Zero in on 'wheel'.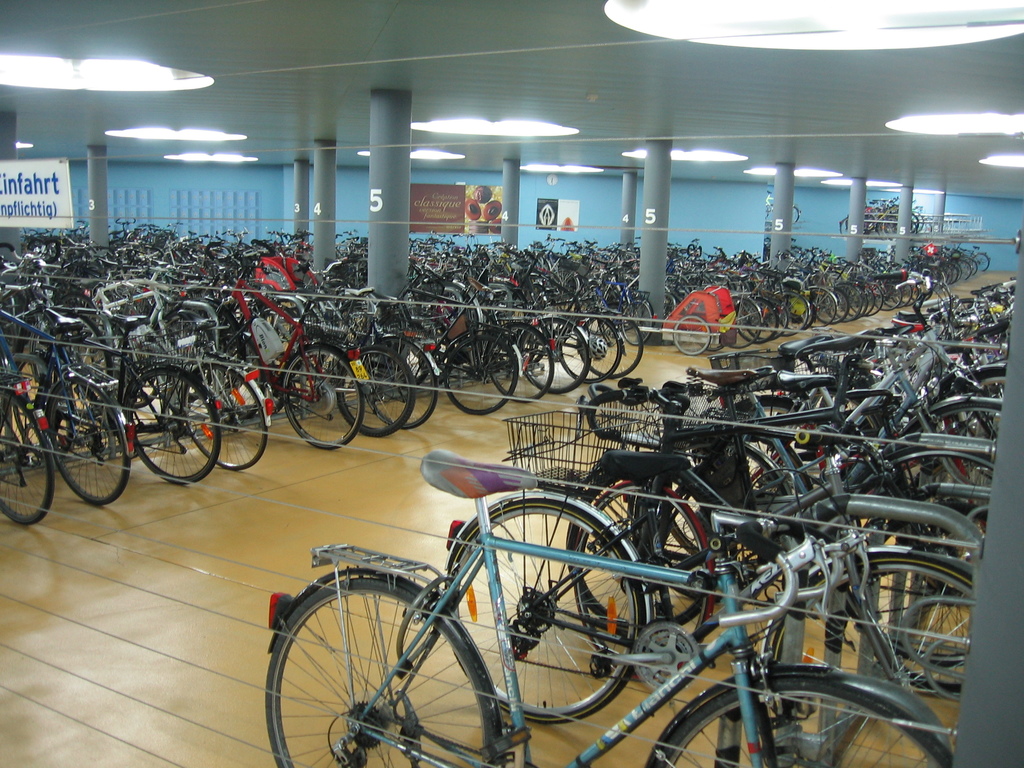
Zeroed in: (483, 326, 557, 403).
